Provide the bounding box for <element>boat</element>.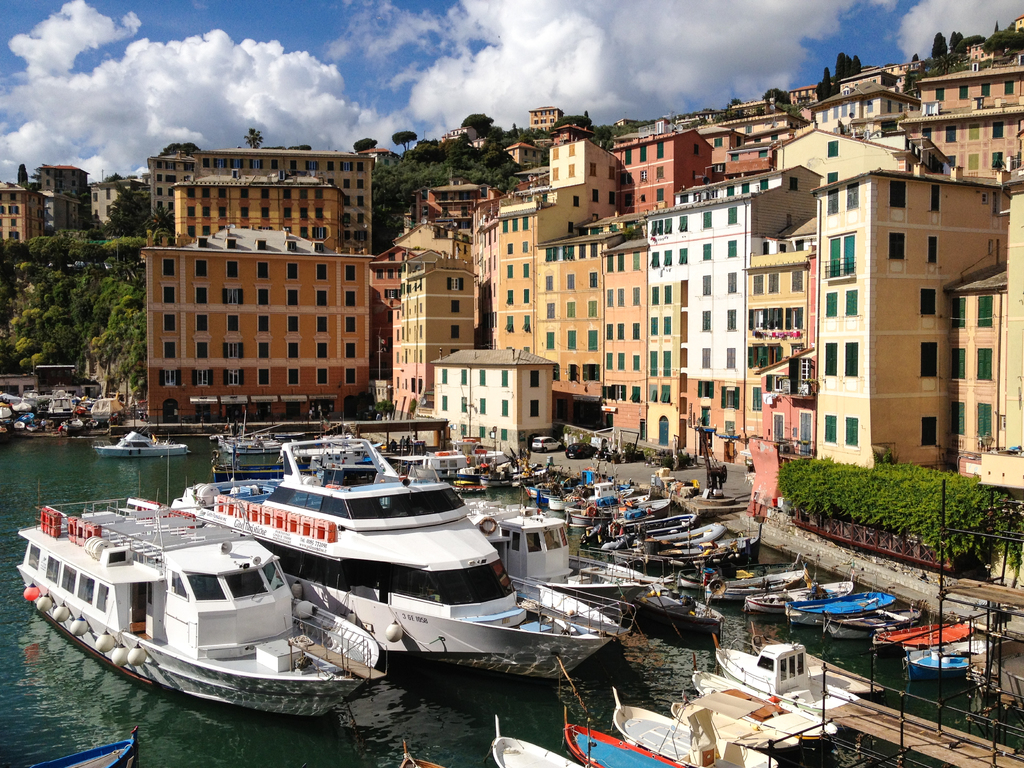
(874,620,972,655).
